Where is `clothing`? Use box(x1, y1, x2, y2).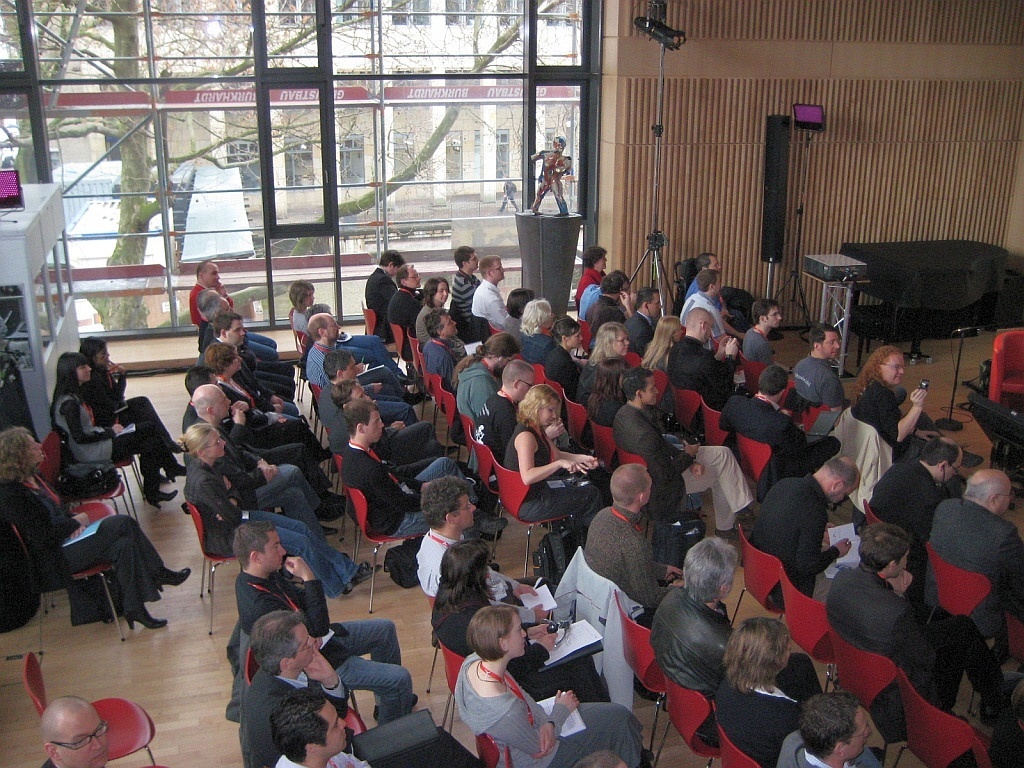
box(792, 358, 843, 413).
